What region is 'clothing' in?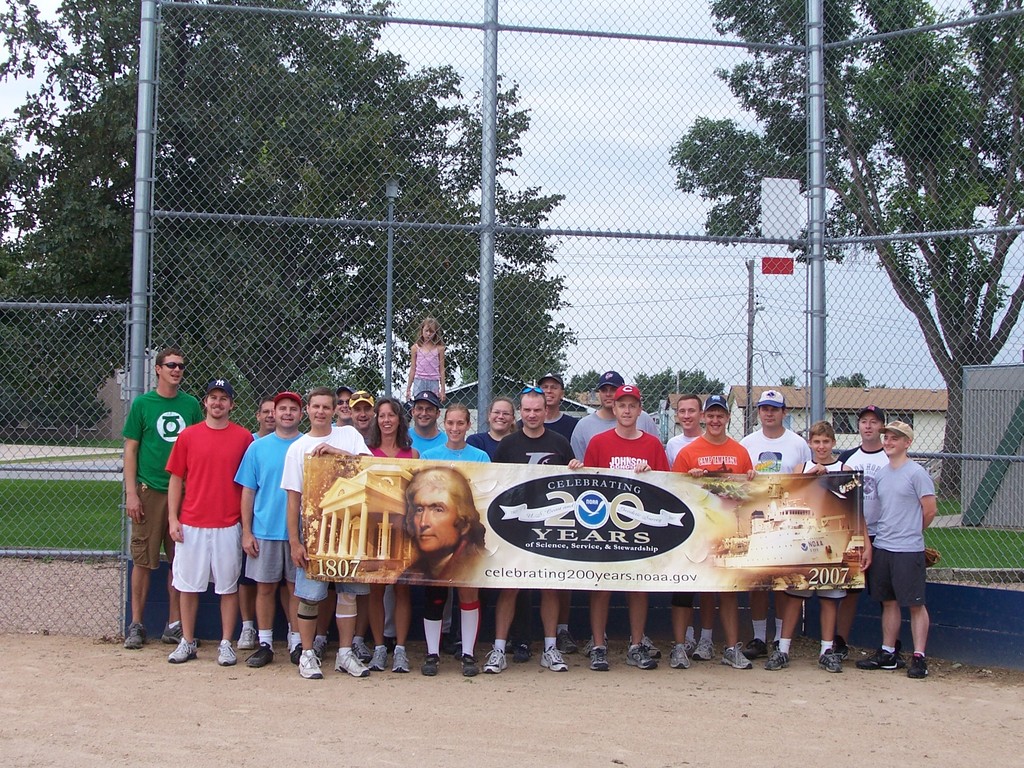
bbox(580, 416, 668, 466).
